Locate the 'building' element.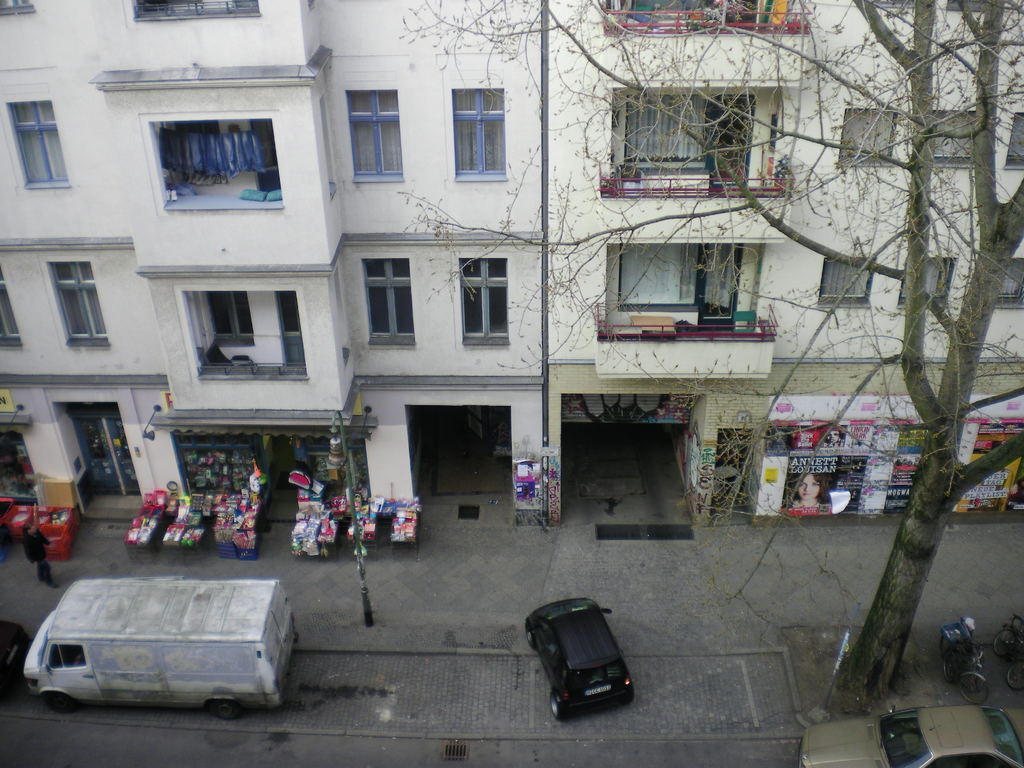
Element bbox: bbox=(0, 0, 1023, 532).
